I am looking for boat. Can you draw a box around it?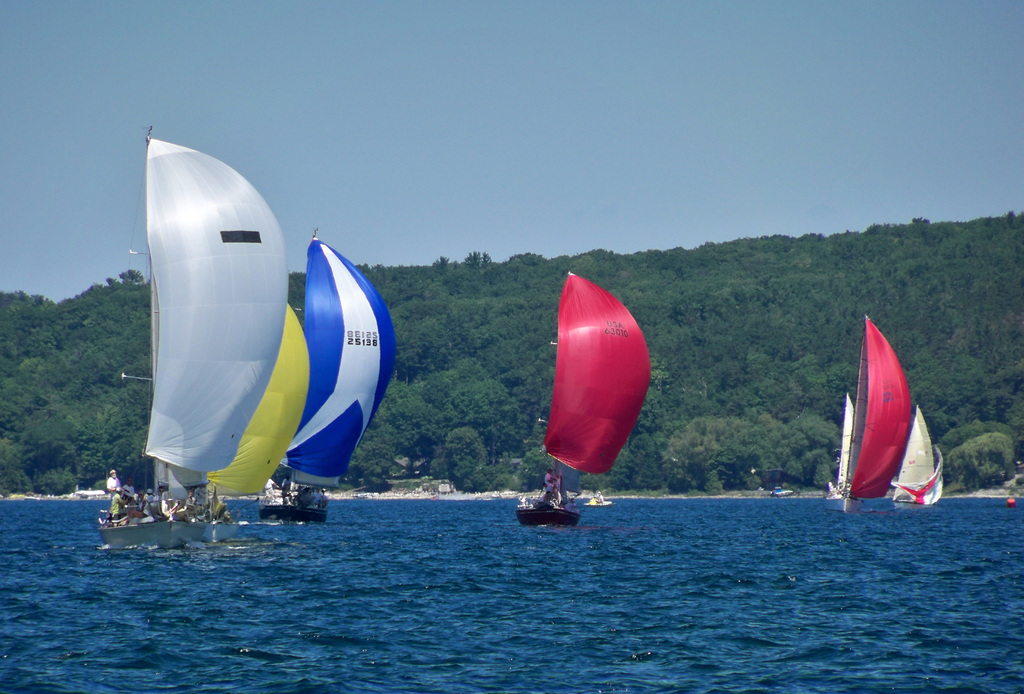
Sure, the bounding box is {"left": 893, "top": 402, "right": 943, "bottom": 513}.
